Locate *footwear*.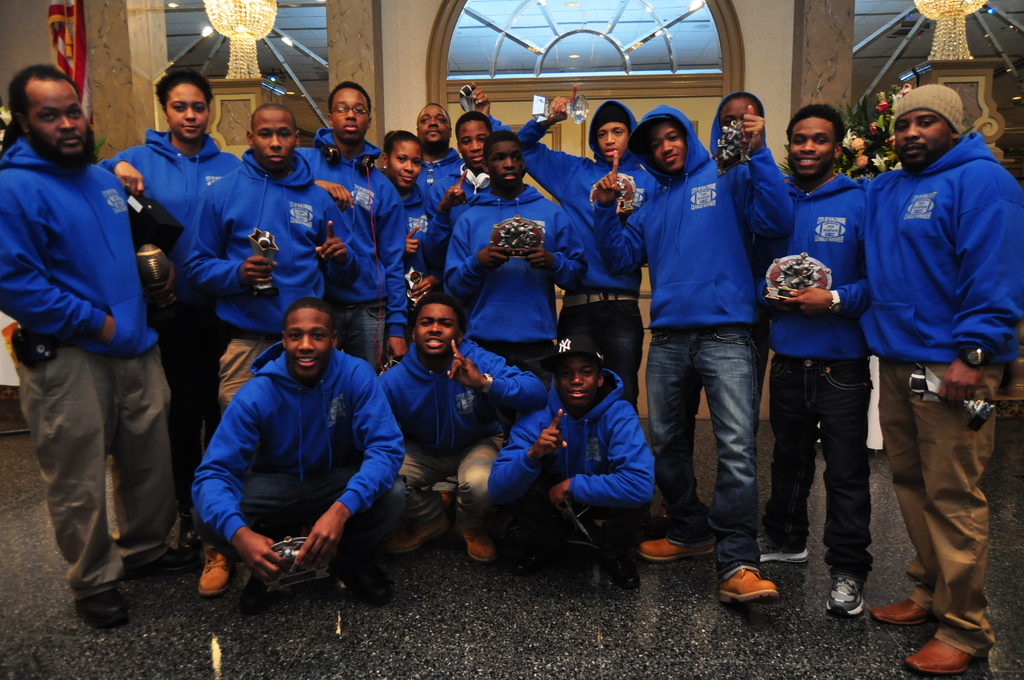
Bounding box: <region>822, 574, 863, 621</region>.
